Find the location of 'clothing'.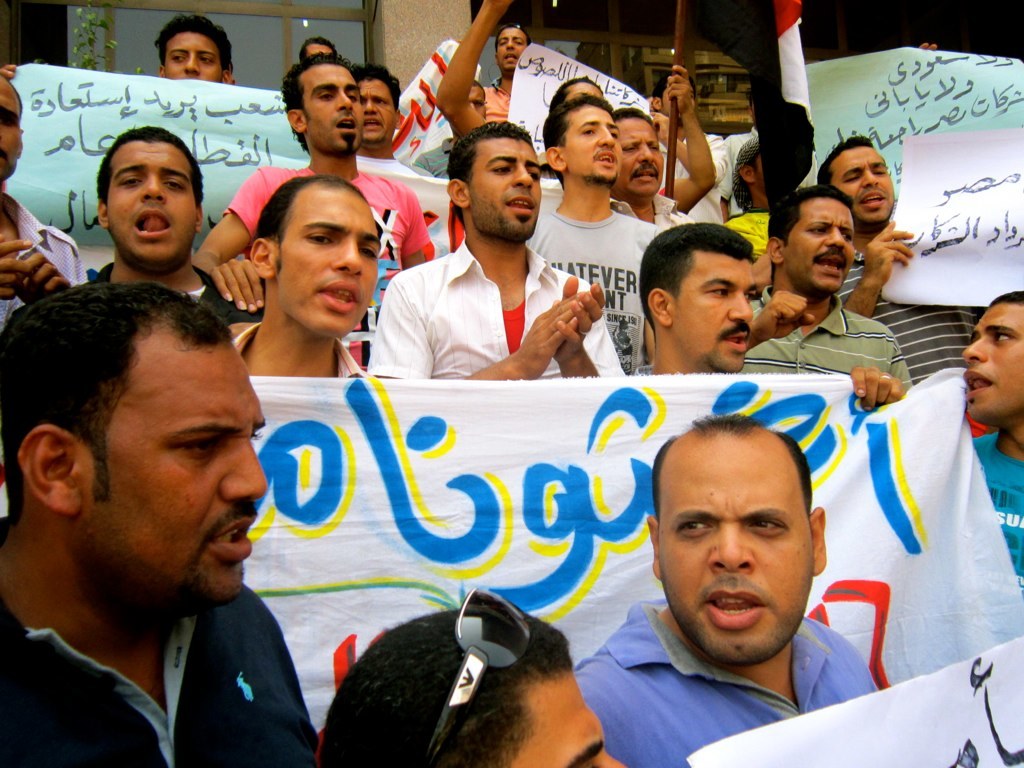
Location: [x1=219, y1=168, x2=440, y2=334].
